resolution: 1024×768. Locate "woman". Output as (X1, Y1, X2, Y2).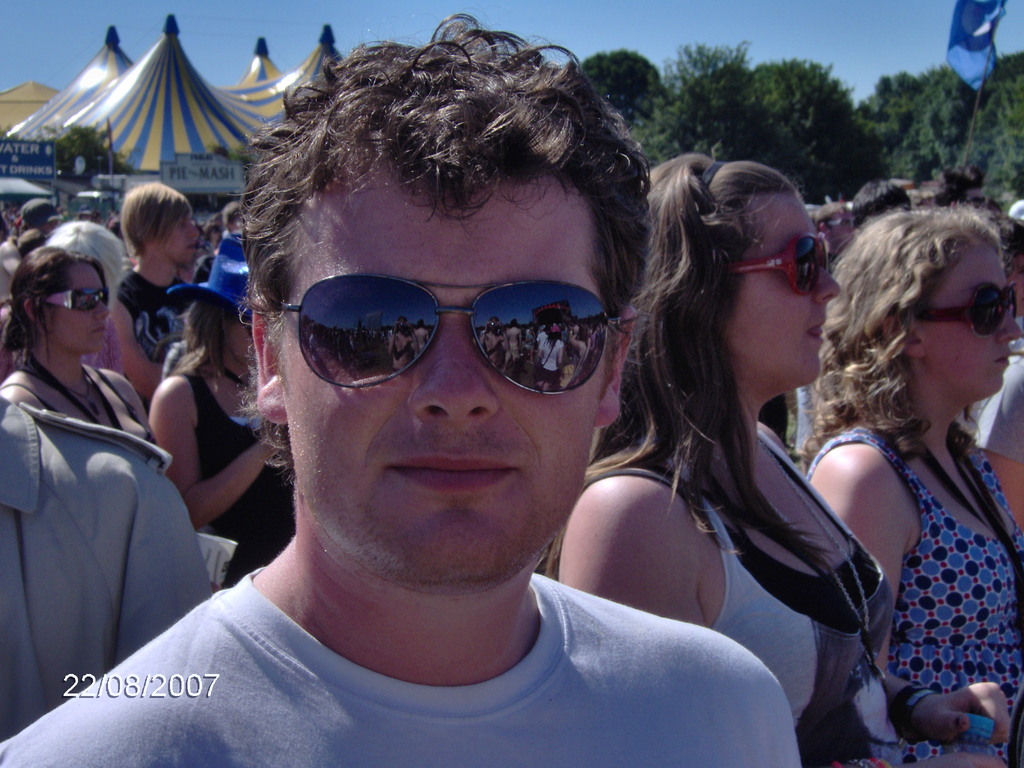
(146, 228, 292, 591).
